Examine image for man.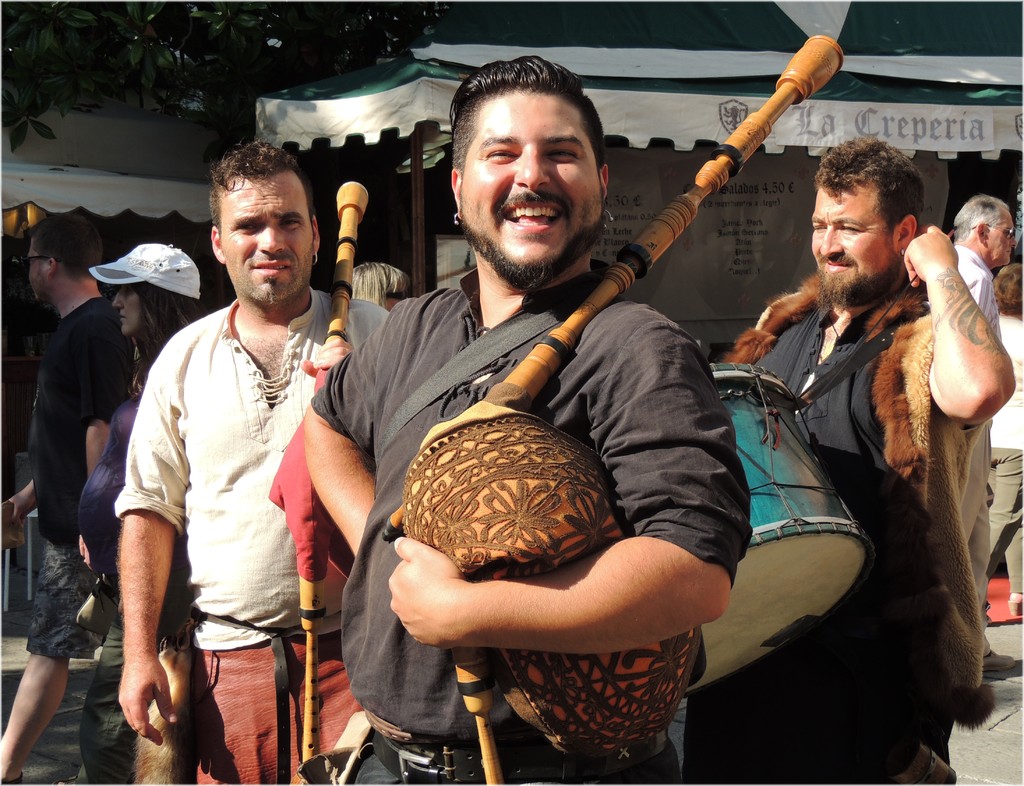
Examination result: <box>103,129,359,785</box>.
